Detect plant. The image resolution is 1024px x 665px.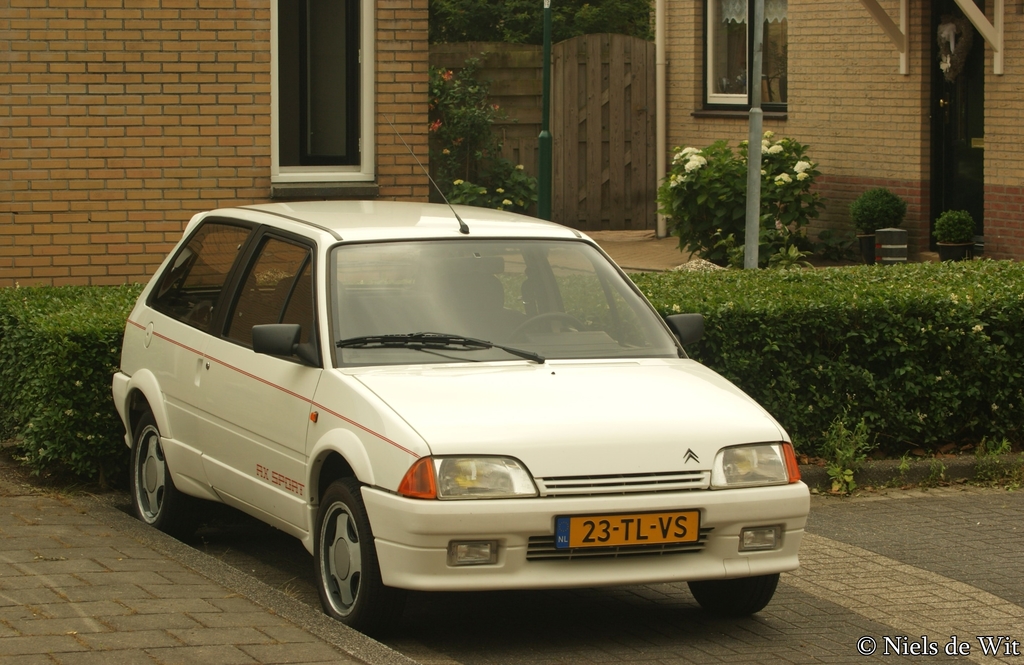
l=422, t=59, r=549, b=210.
